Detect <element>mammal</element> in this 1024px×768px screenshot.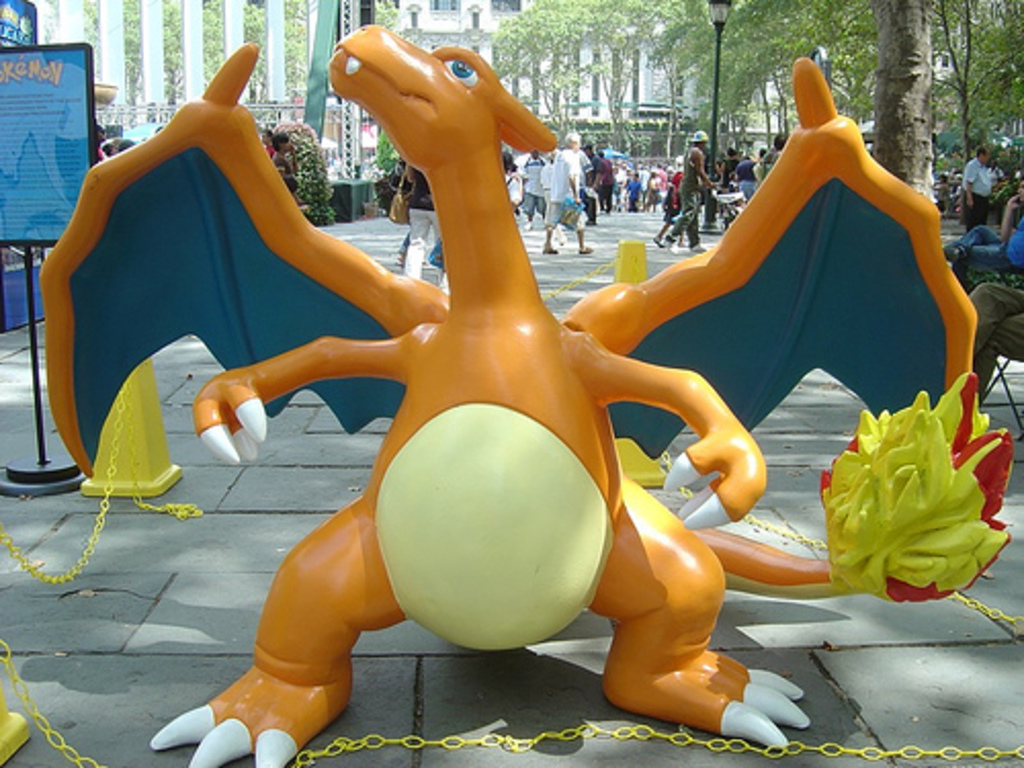
Detection: <box>31,18,981,766</box>.
